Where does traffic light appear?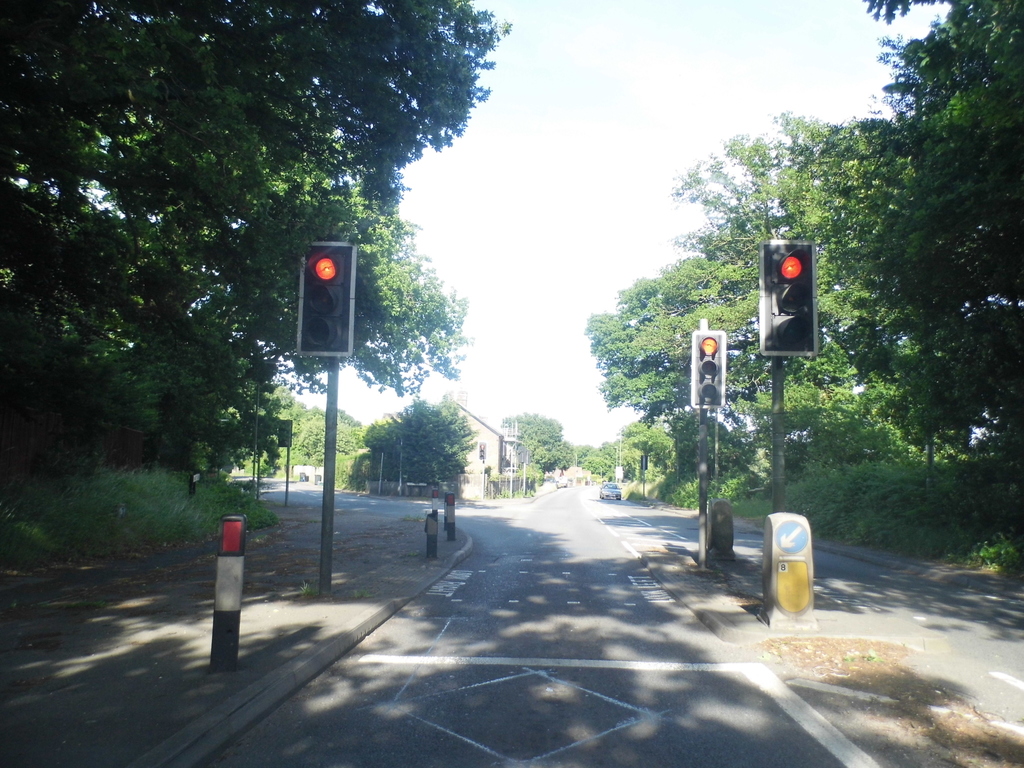
Appears at select_region(641, 455, 648, 469).
